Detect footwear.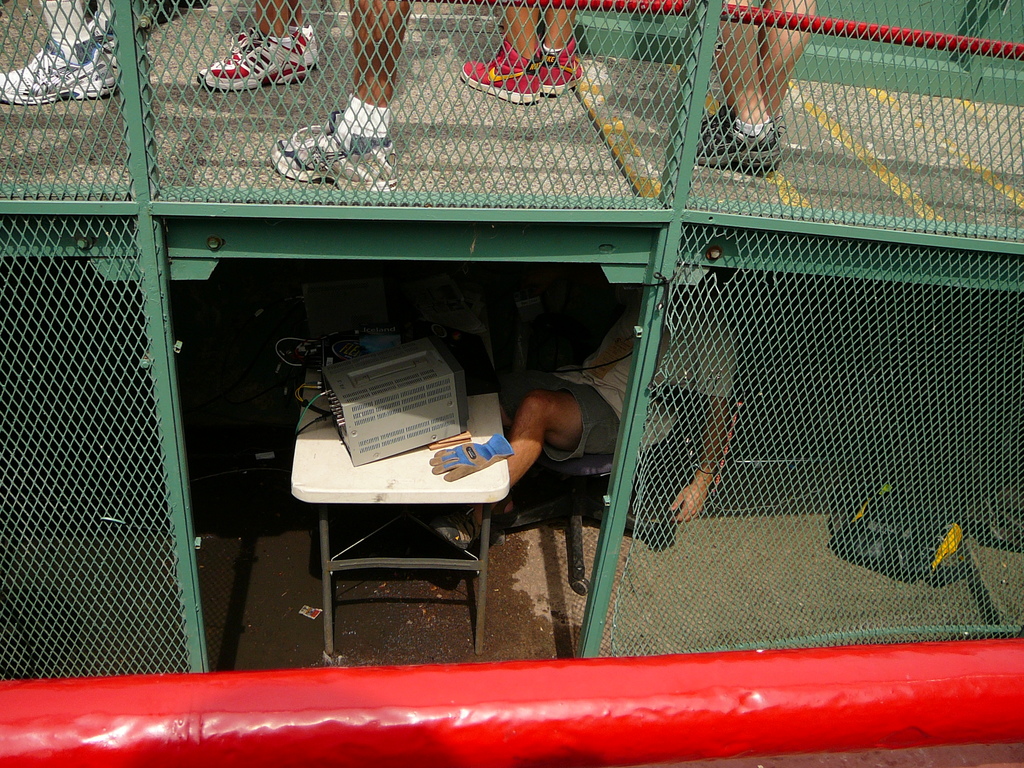
Detected at [left=538, top=37, right=585, bottom=99].
